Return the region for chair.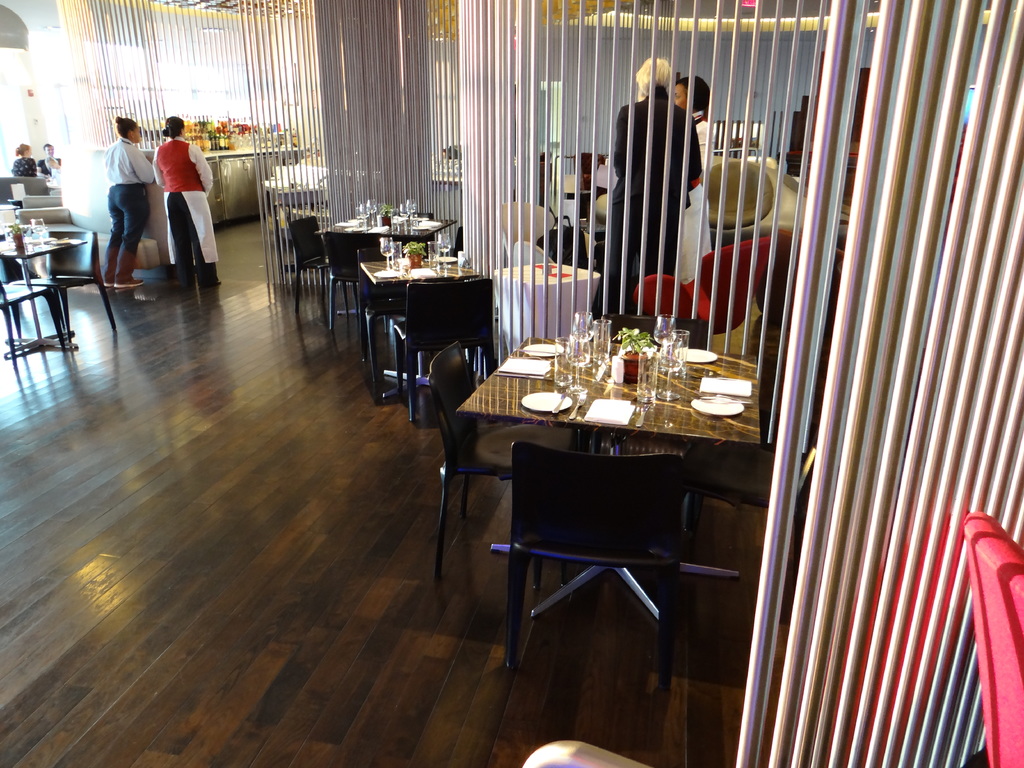
(left=434, top=224, right=465, bottom=264).
